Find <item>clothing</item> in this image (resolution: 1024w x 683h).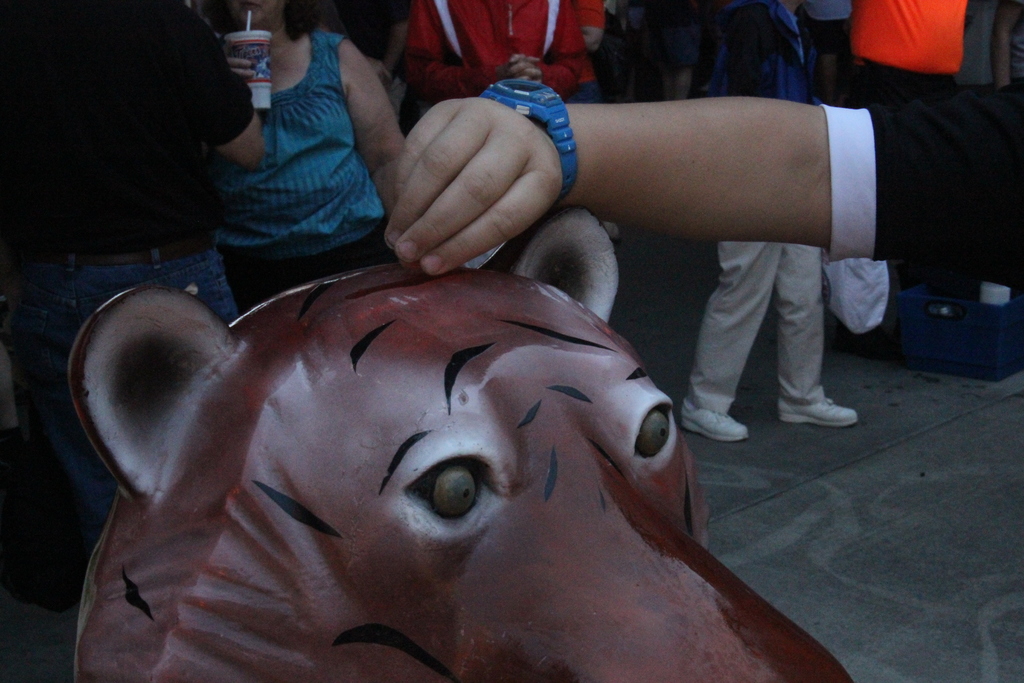
<box>823,86,1023,284</box>.
